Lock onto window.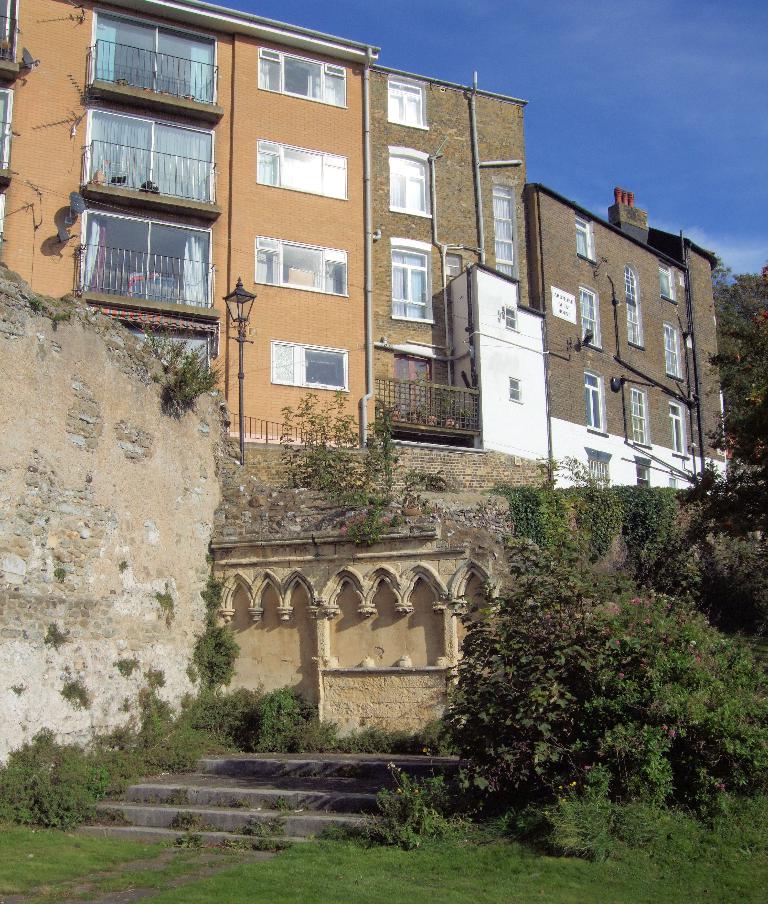
Locked: {"left": 658, "top": 325, "right": 684, "bottom": 382}.
